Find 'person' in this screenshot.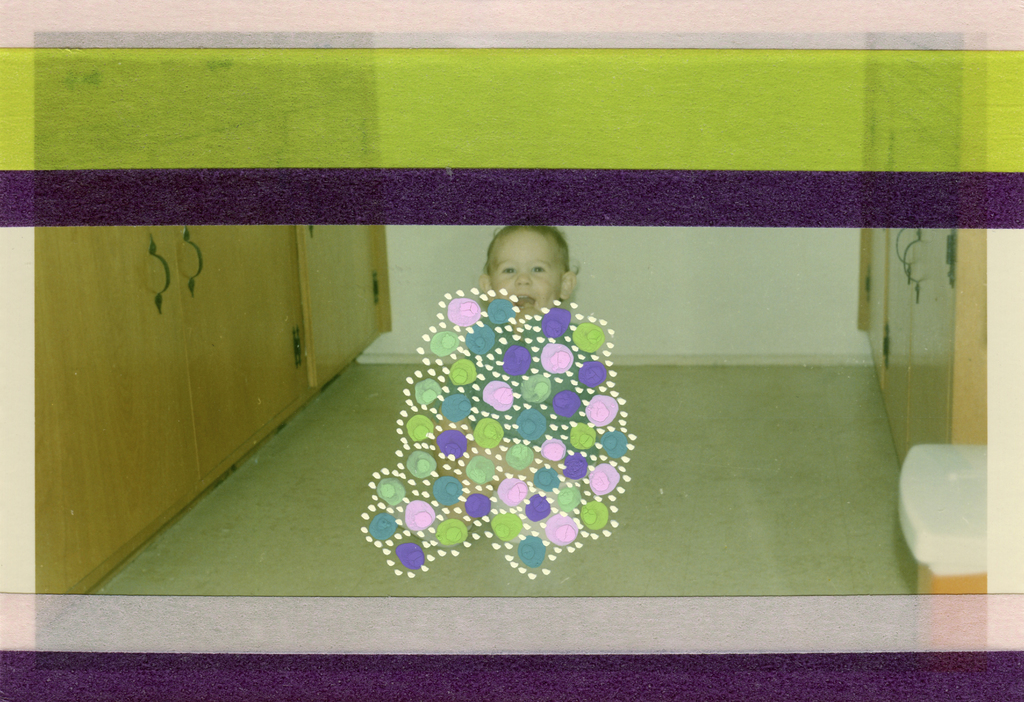
The bounding box for 'person' is (387, 216, 668, 564).
